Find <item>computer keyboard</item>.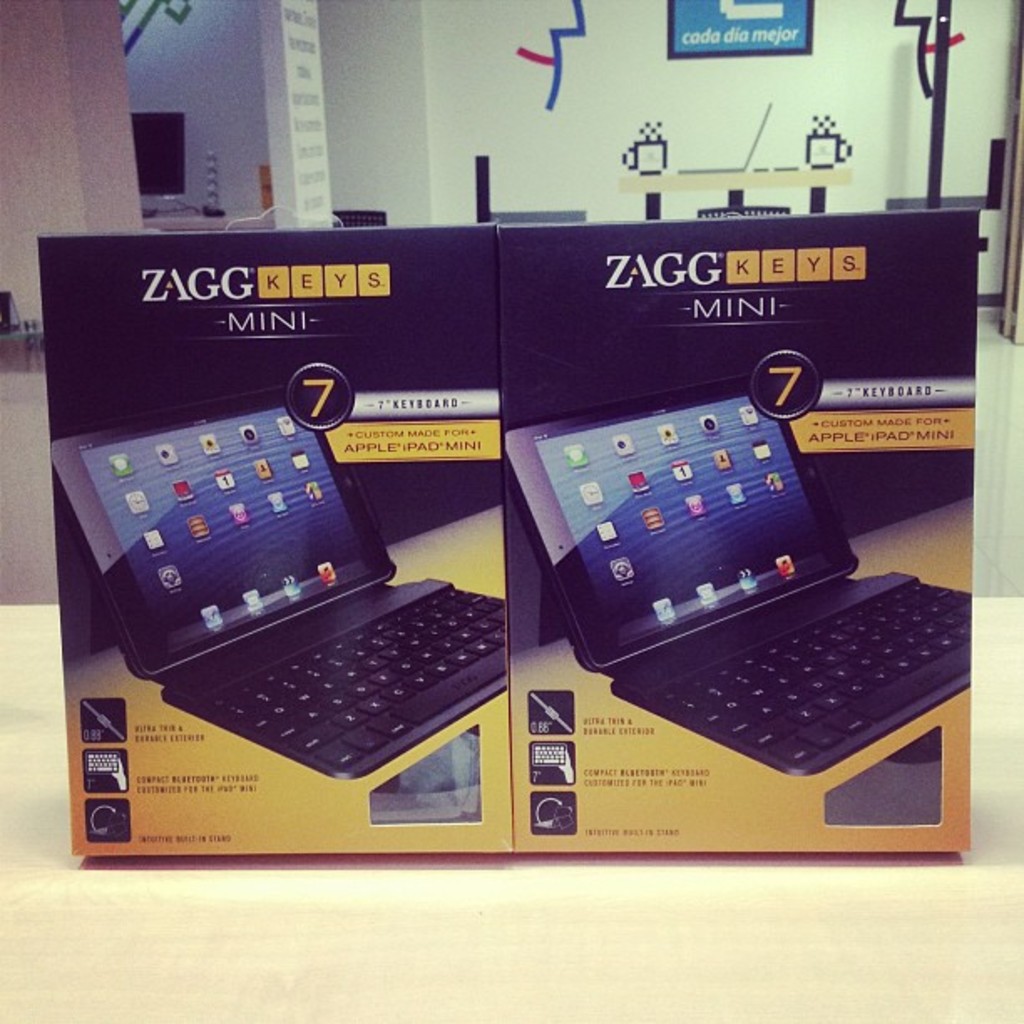
[x1=661, y1=576, x2=980, y2=768].
